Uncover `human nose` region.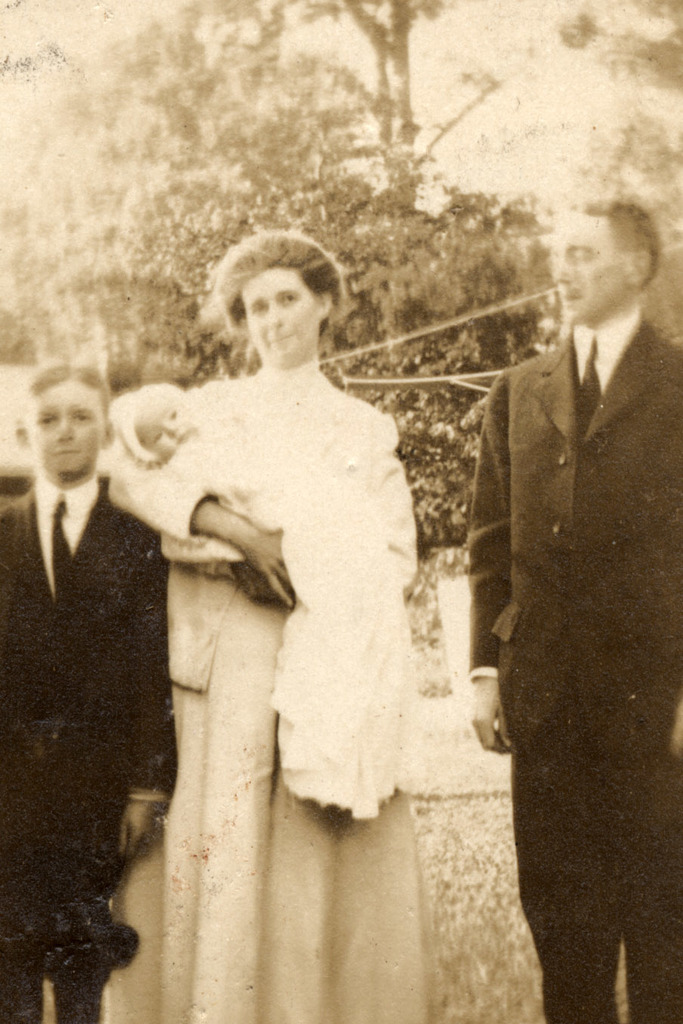
Uncovered: 56:413:77:445.
